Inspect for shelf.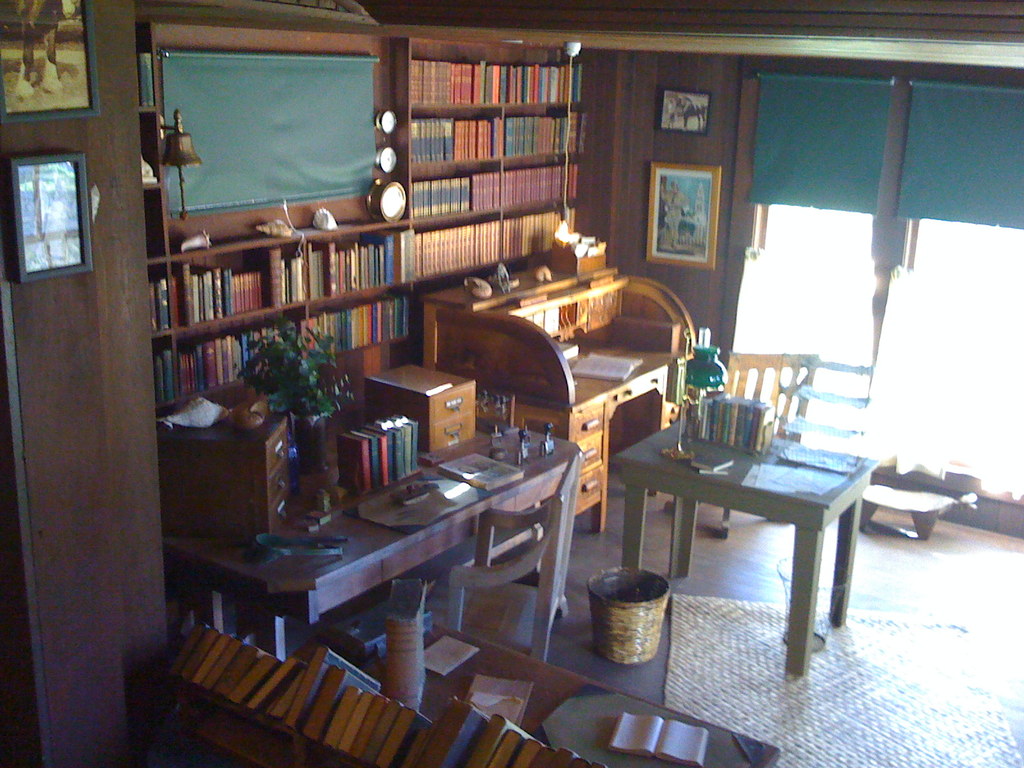
Inspection: l=154, t=277, r=400, b=408.
